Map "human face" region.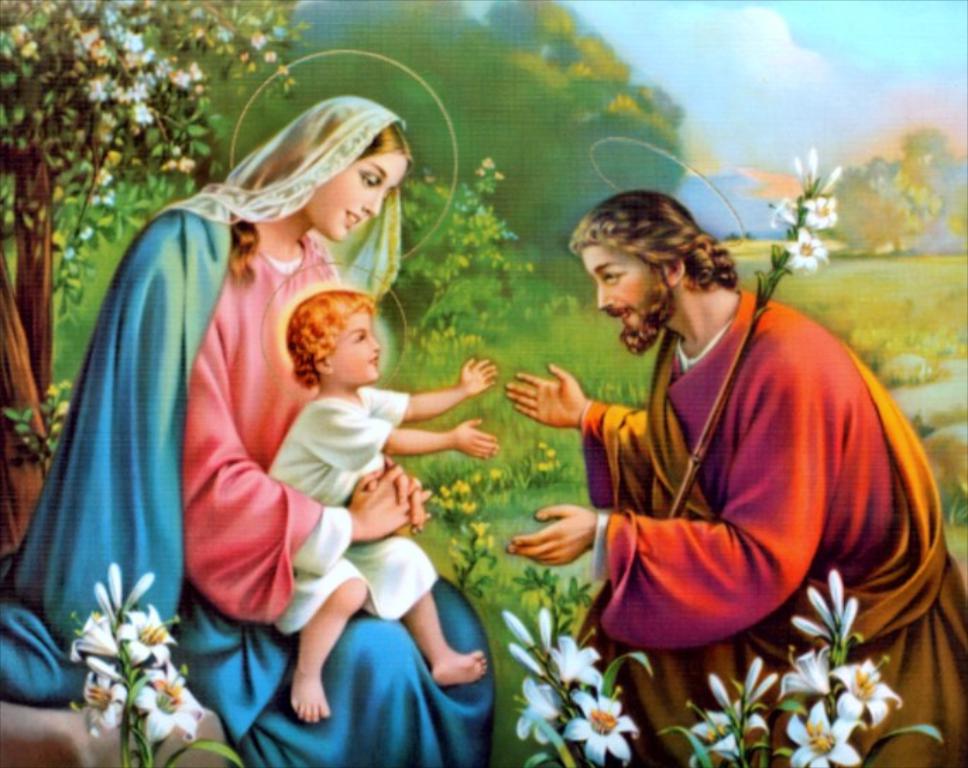
Mapped to locate(302, 152, 409, 243).
